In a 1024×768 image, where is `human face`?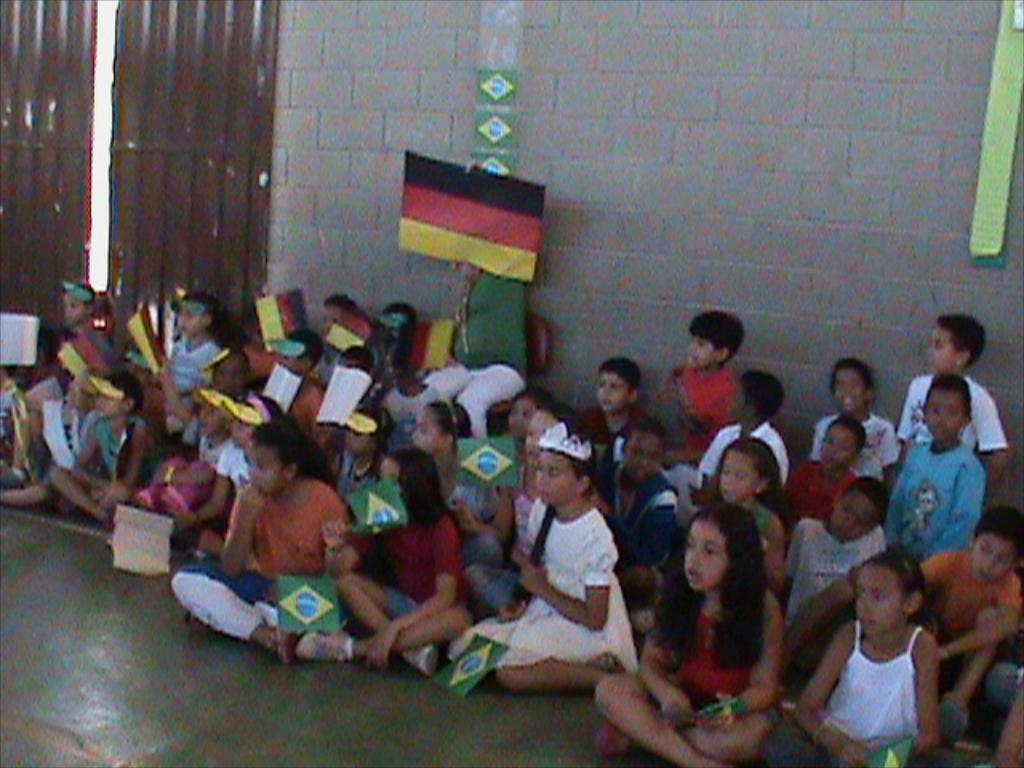
detection(691, 338, 718, 366).
